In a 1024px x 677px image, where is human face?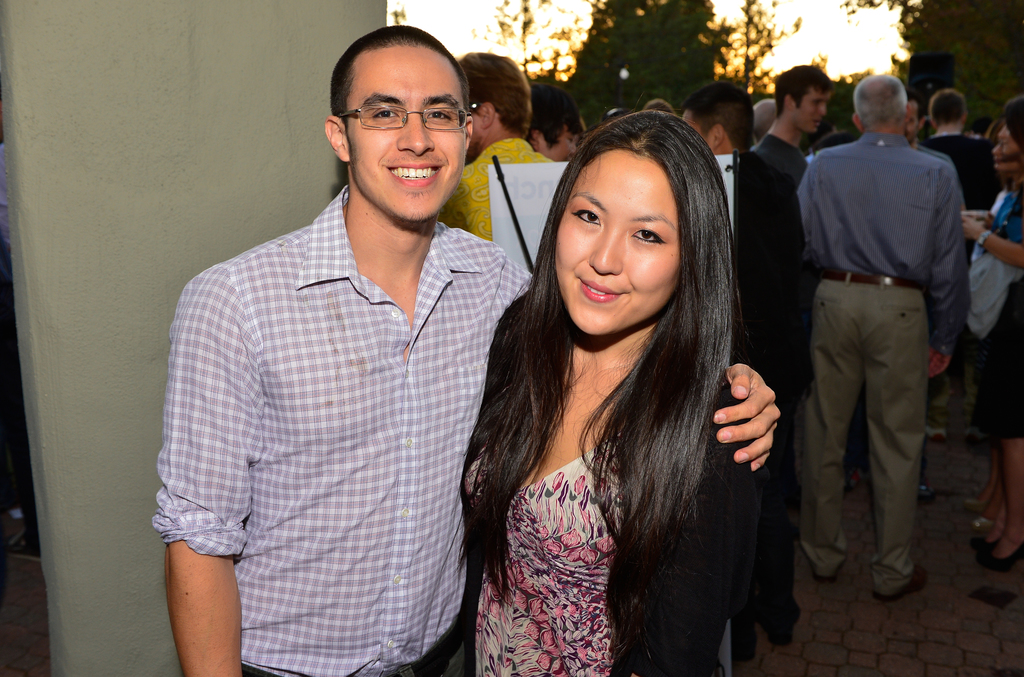
pyautogui.locateOnScreen(471, 102, 485, 152).
